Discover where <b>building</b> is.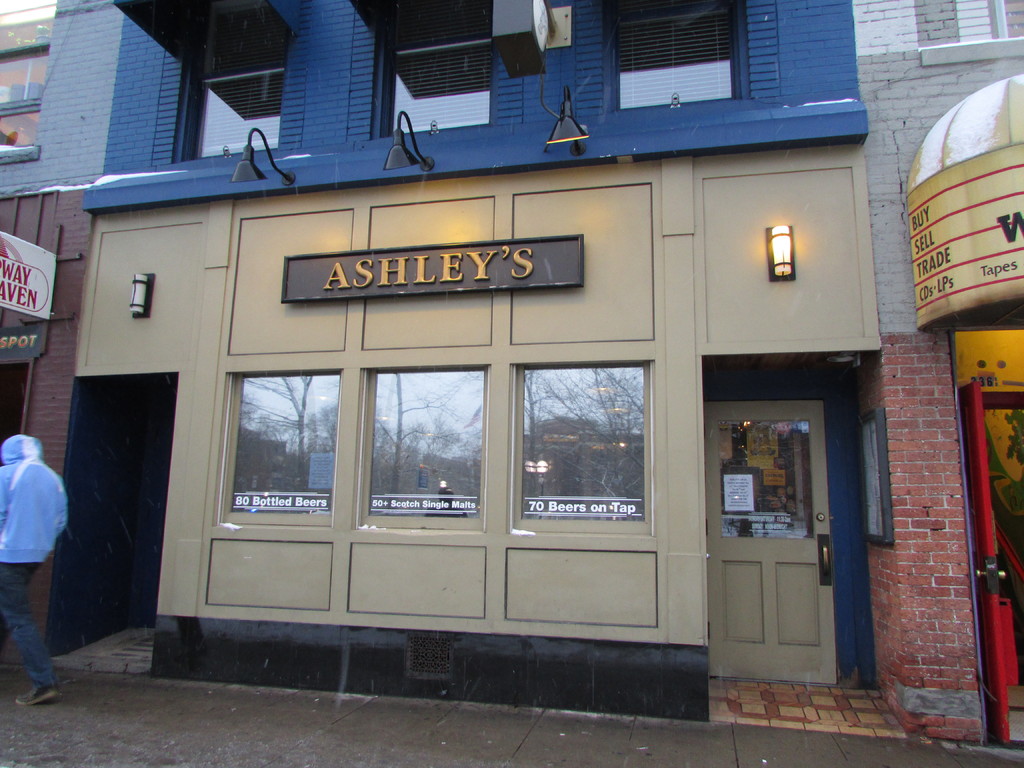
Discovered at box(0, 0, 1023, 767).
